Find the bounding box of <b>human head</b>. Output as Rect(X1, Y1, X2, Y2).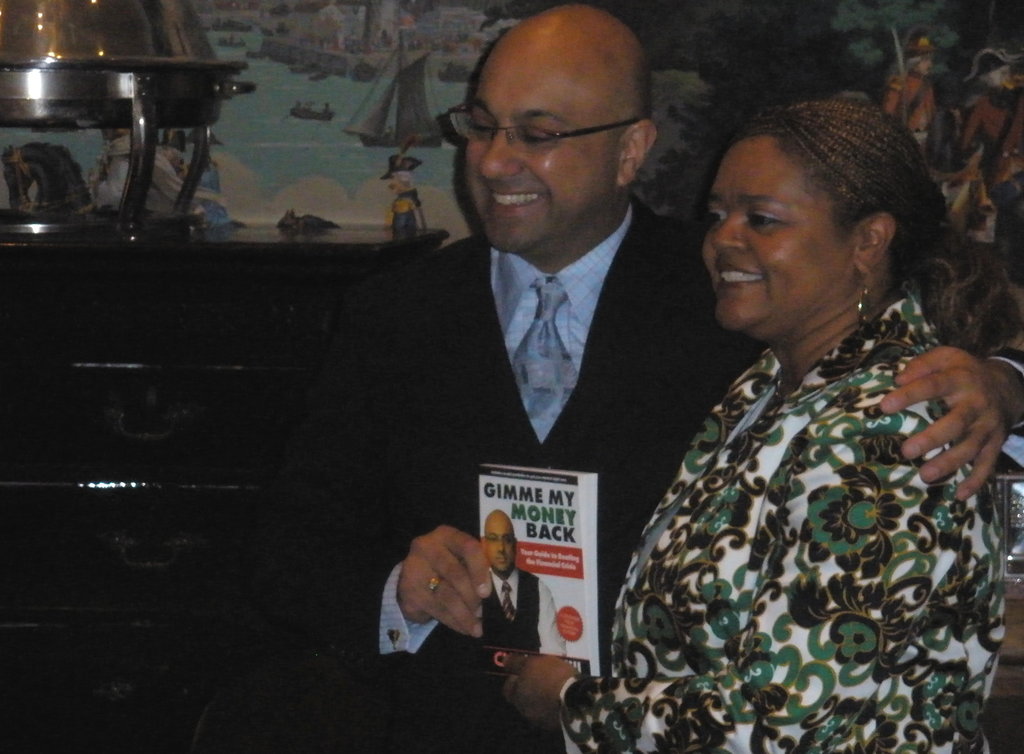
Rect(703, 96, 937, 335).
